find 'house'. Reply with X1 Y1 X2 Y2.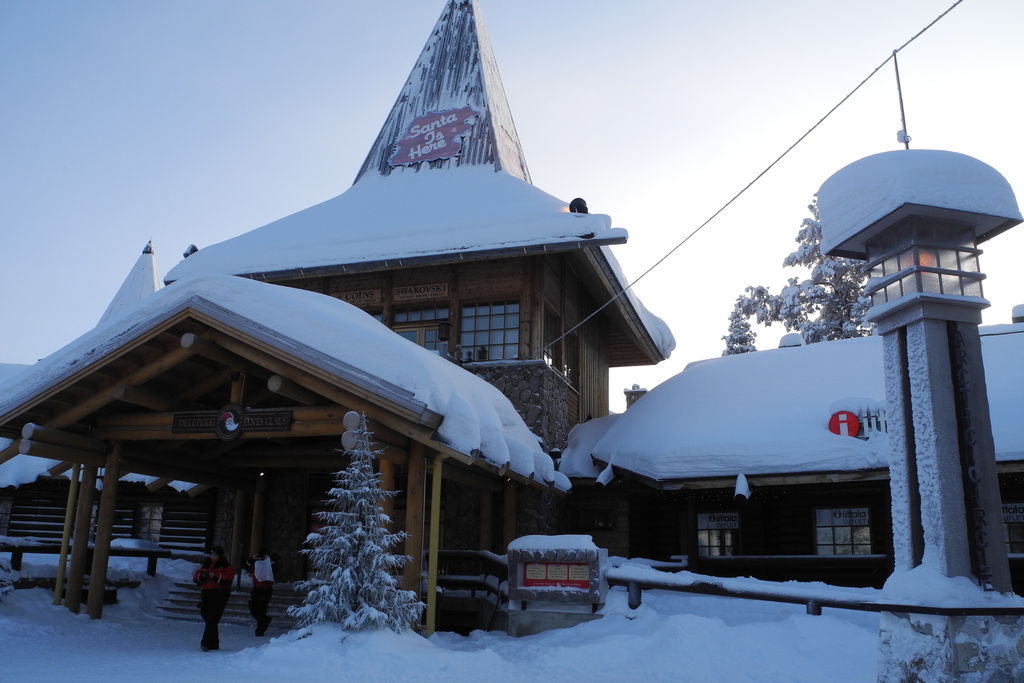
570 290 1023 589.
